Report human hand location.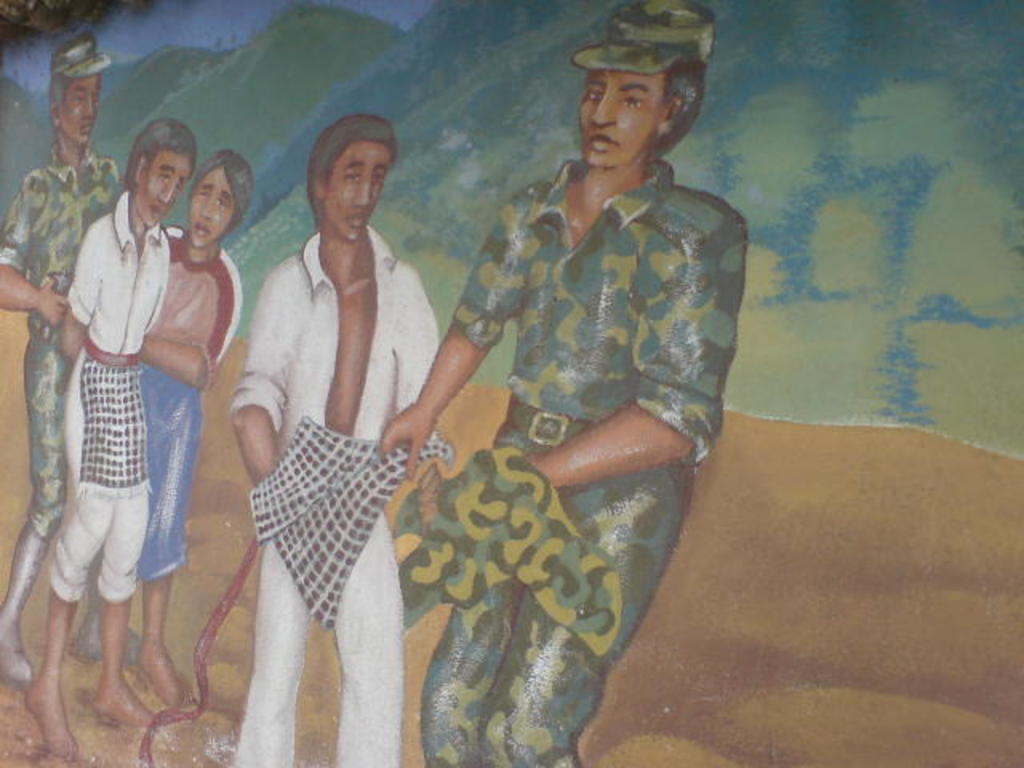
Report: [413, 470, 450, 538].
